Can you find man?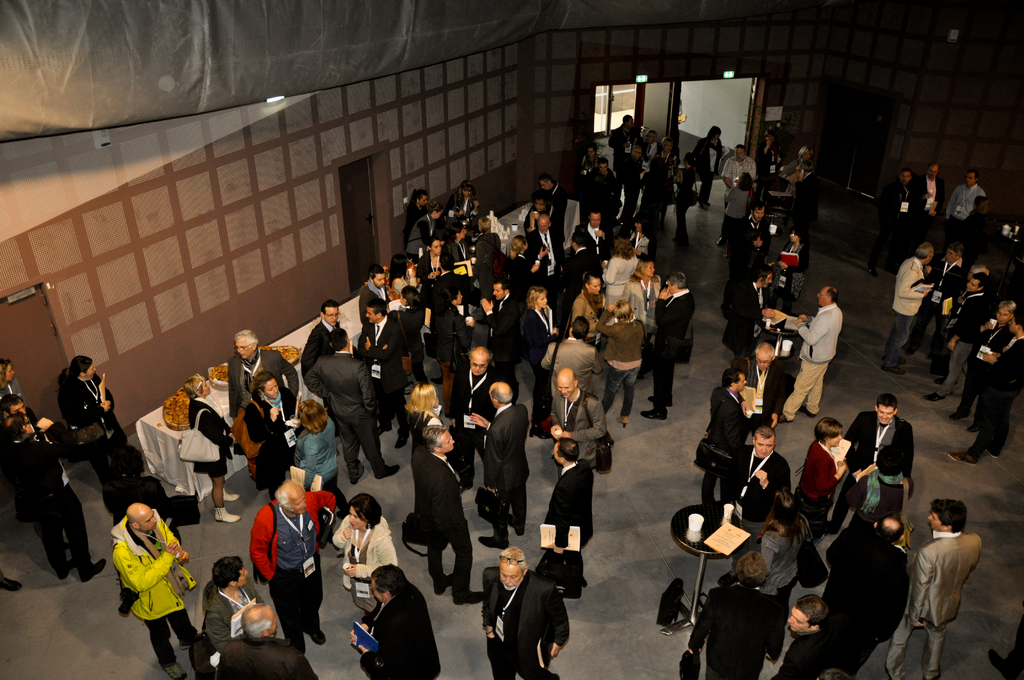
Yes, bounding box: 549/366/608/482.
